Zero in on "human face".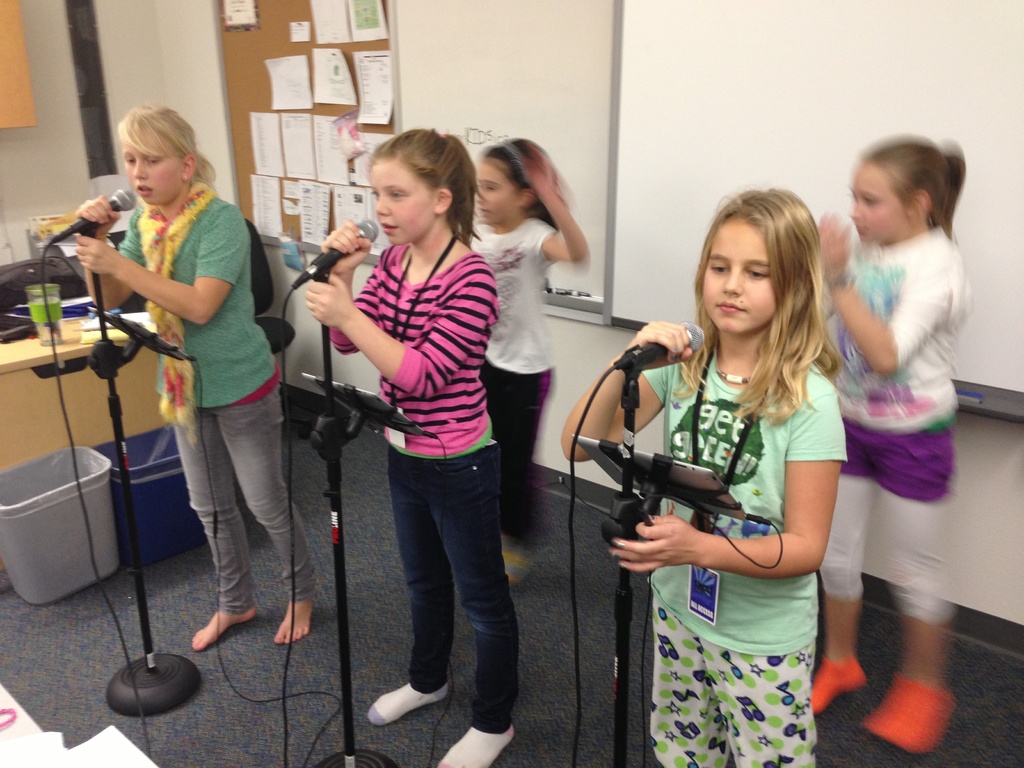
Zeroed in: box=[113, 148, 179, 207].
